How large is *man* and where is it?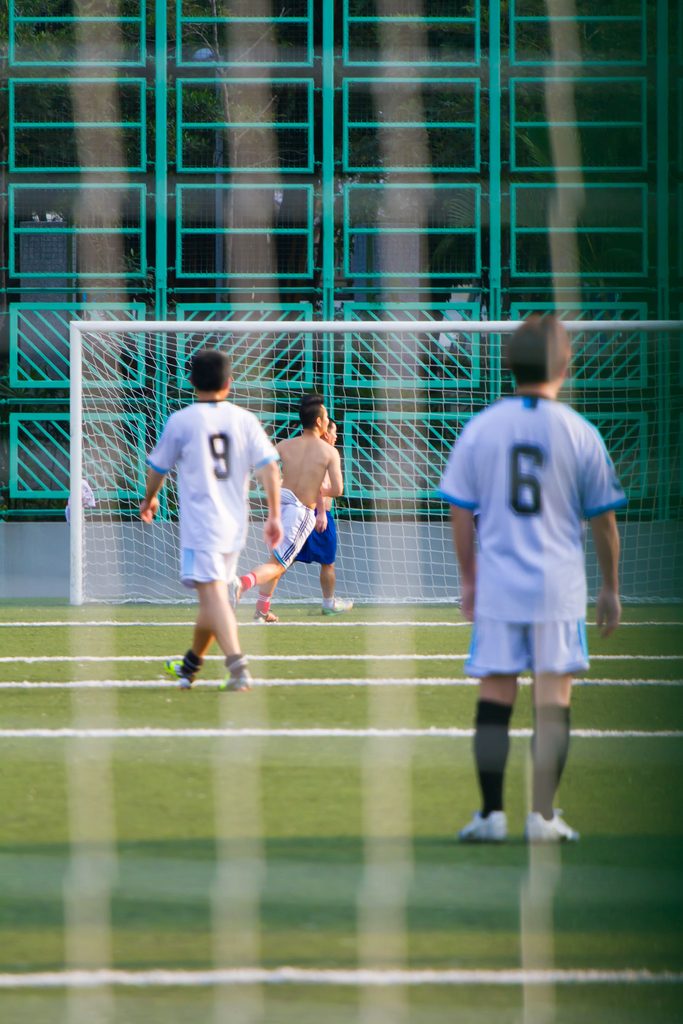
Bounding box: x1=140 y1=352 x2=286 y2=693.
